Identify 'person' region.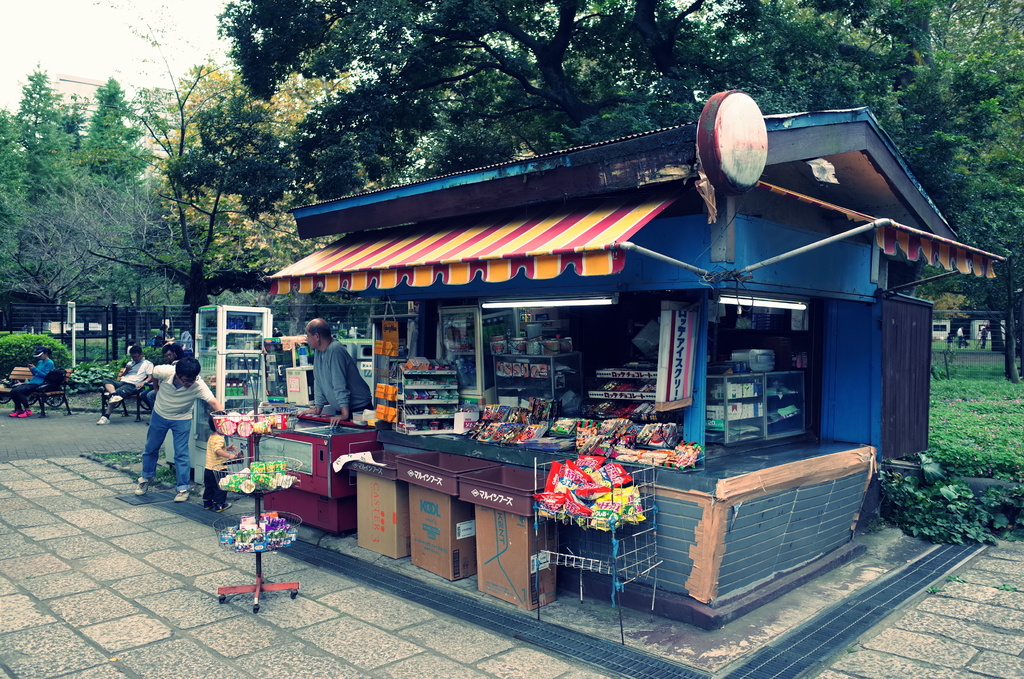
Region: bbox(143, 357, 225, 509).
